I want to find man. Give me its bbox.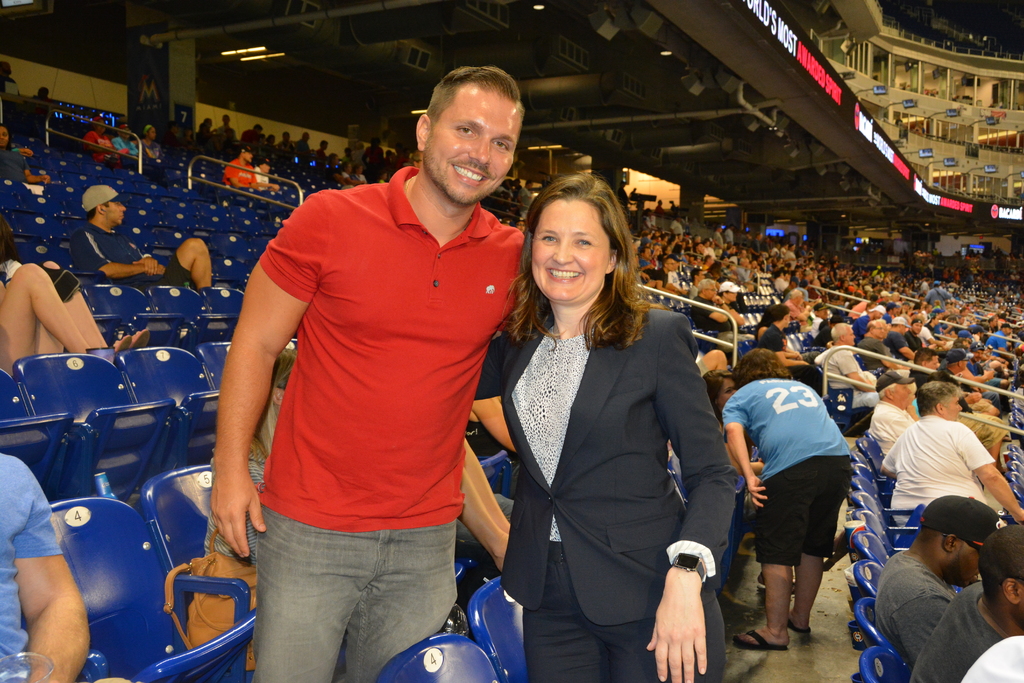
select_region(222, 149, 263, 193).
